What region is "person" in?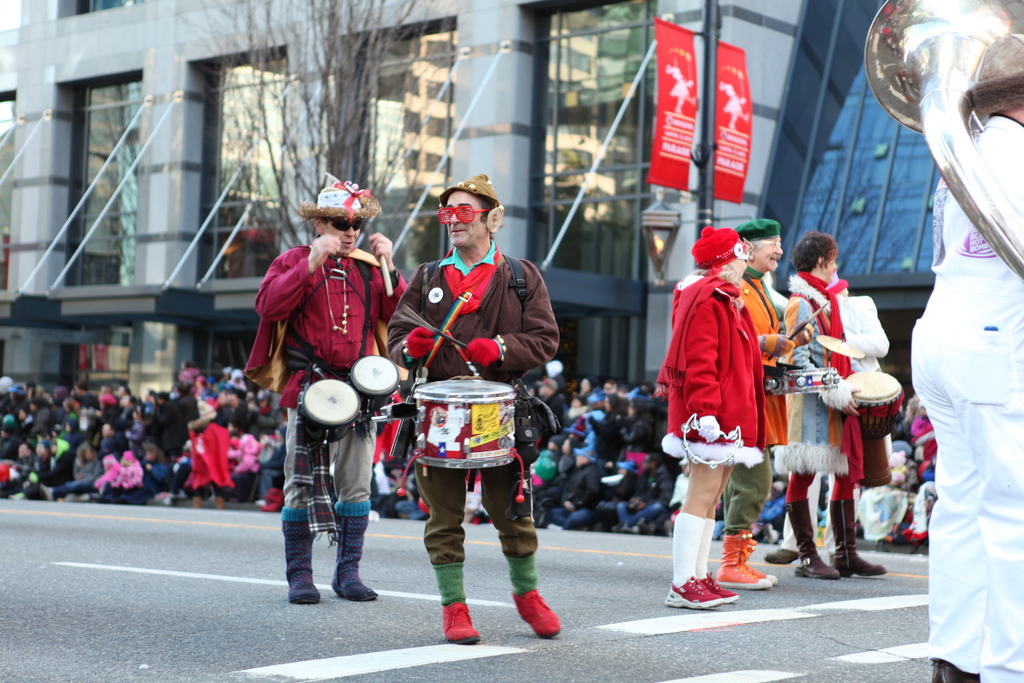
select_region(527, 425, 572, 531).
